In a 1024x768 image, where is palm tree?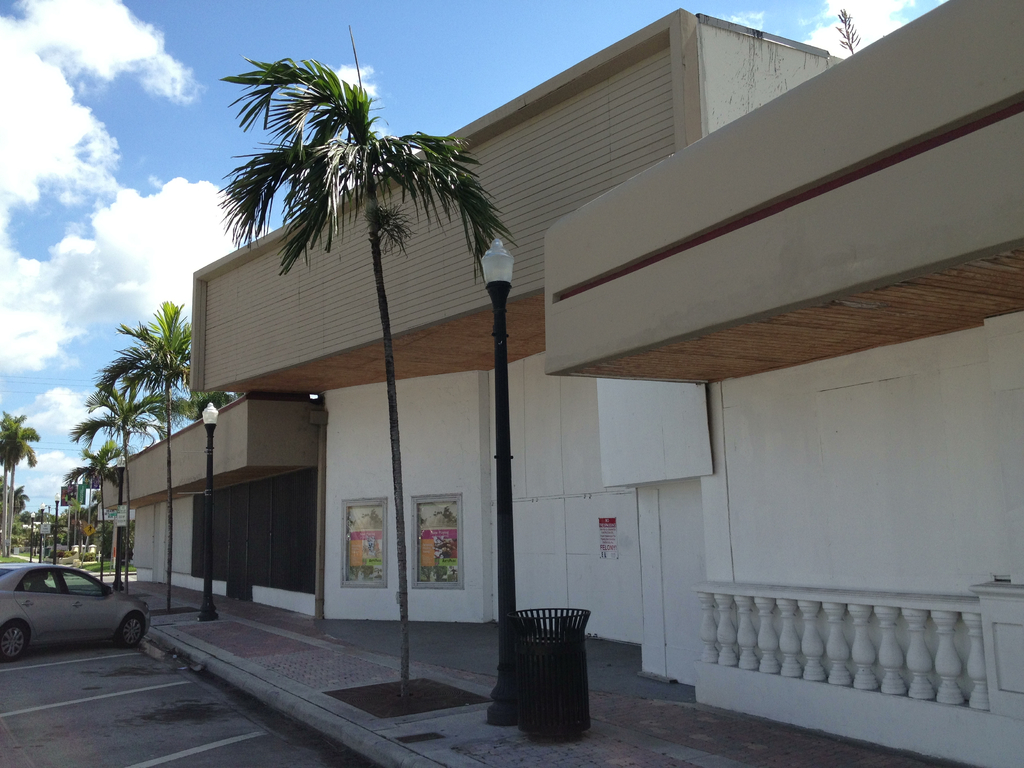
(0, 405, 56, 534).
